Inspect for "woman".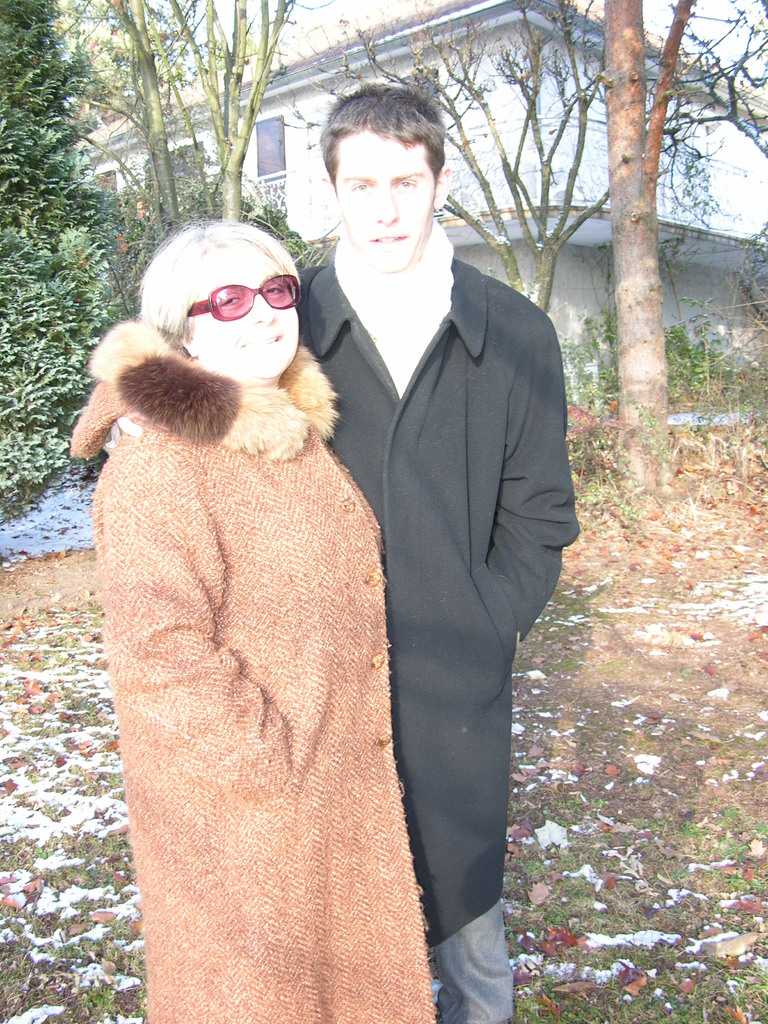
Inspection: 71:220:435:1023.
